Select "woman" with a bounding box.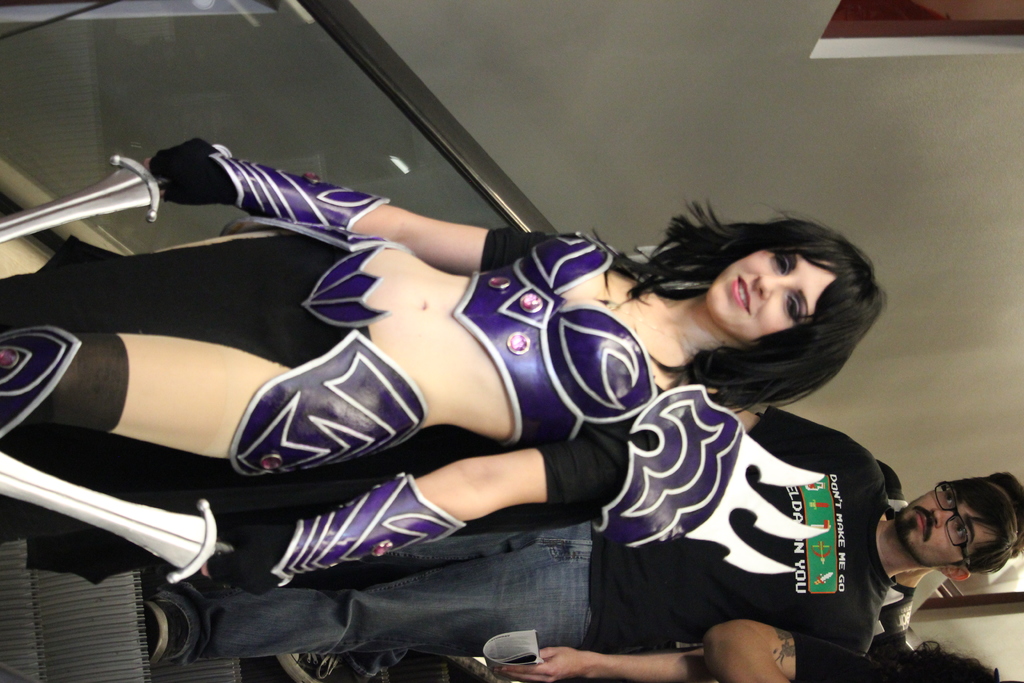
x1=0 y1=133 x2=890 y2=596.
